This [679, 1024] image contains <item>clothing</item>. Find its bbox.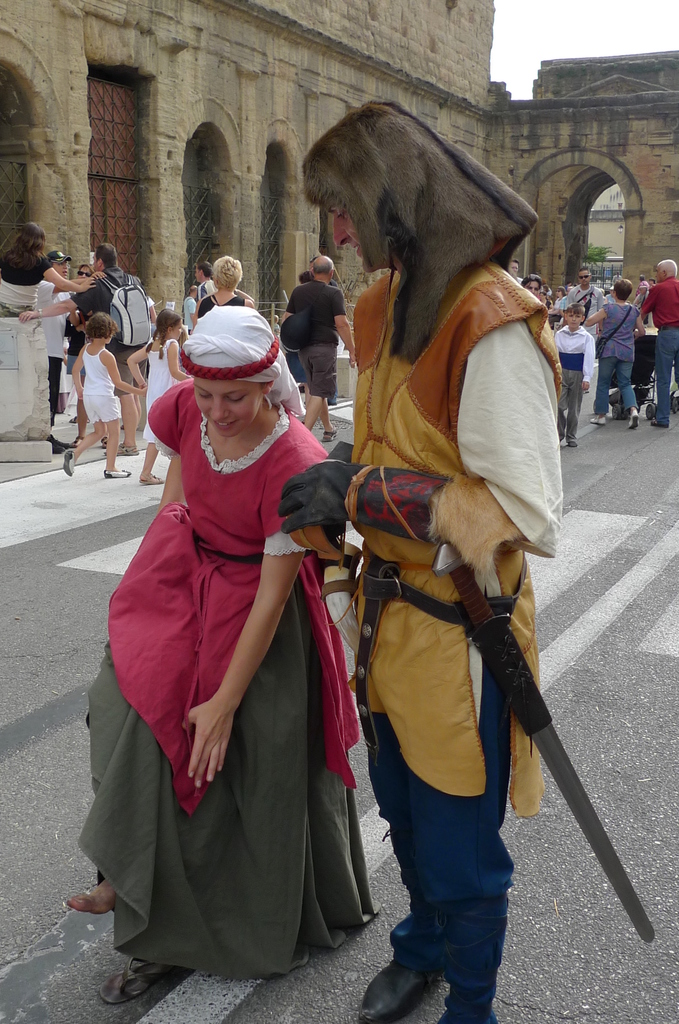
(x1=66, y1=266, x2=148, y2=388).
